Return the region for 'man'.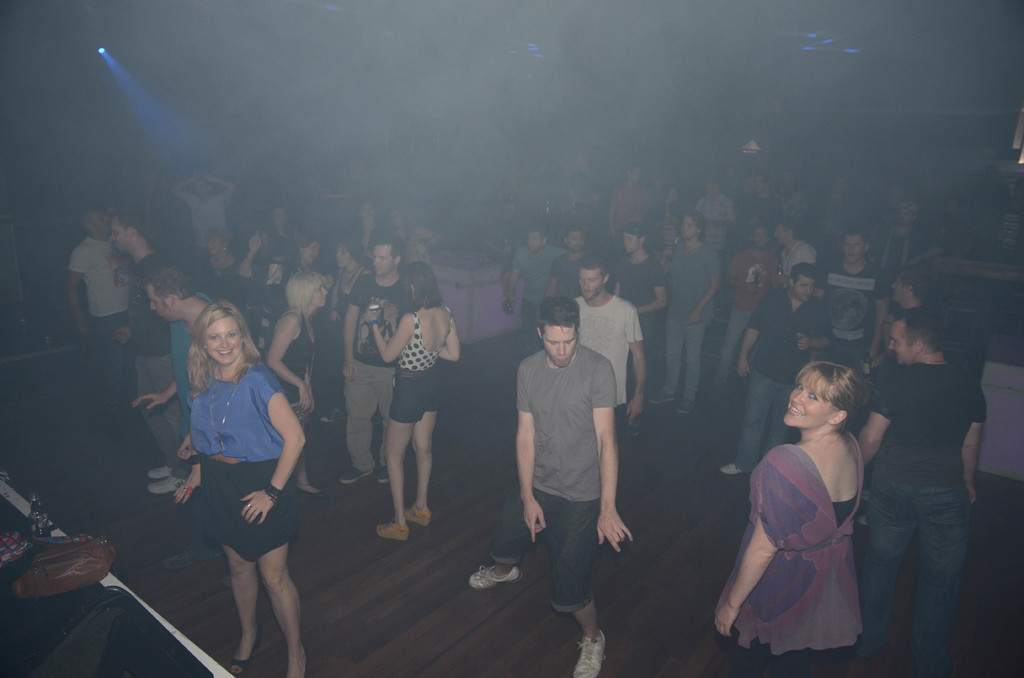
BBox(718, 259, 837, 475).
